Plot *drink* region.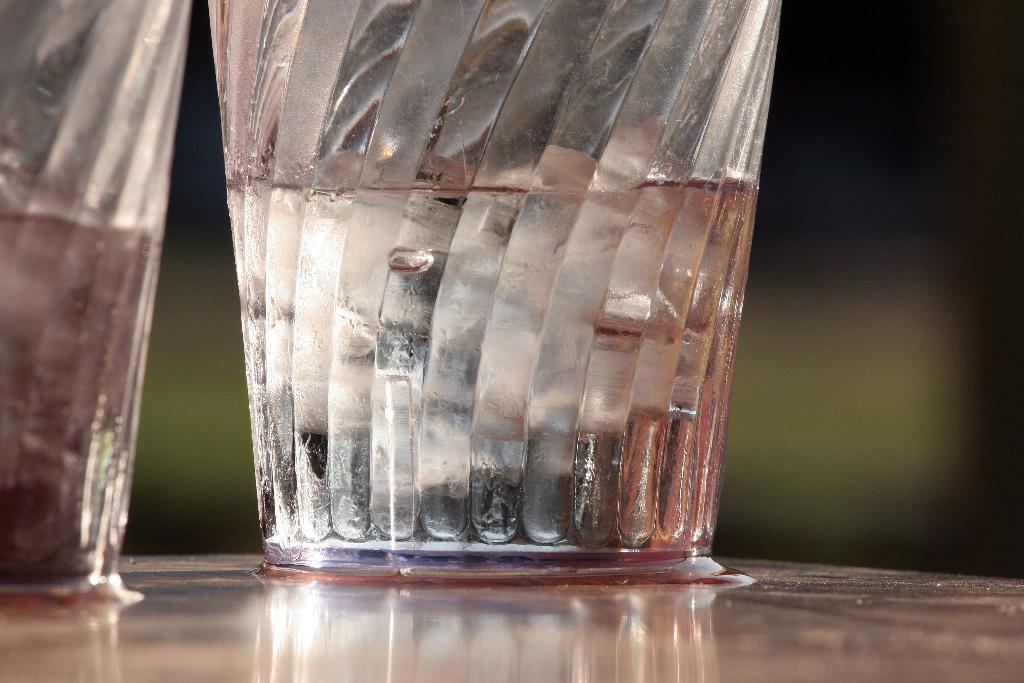
Plotted at 188:31:760:588.
